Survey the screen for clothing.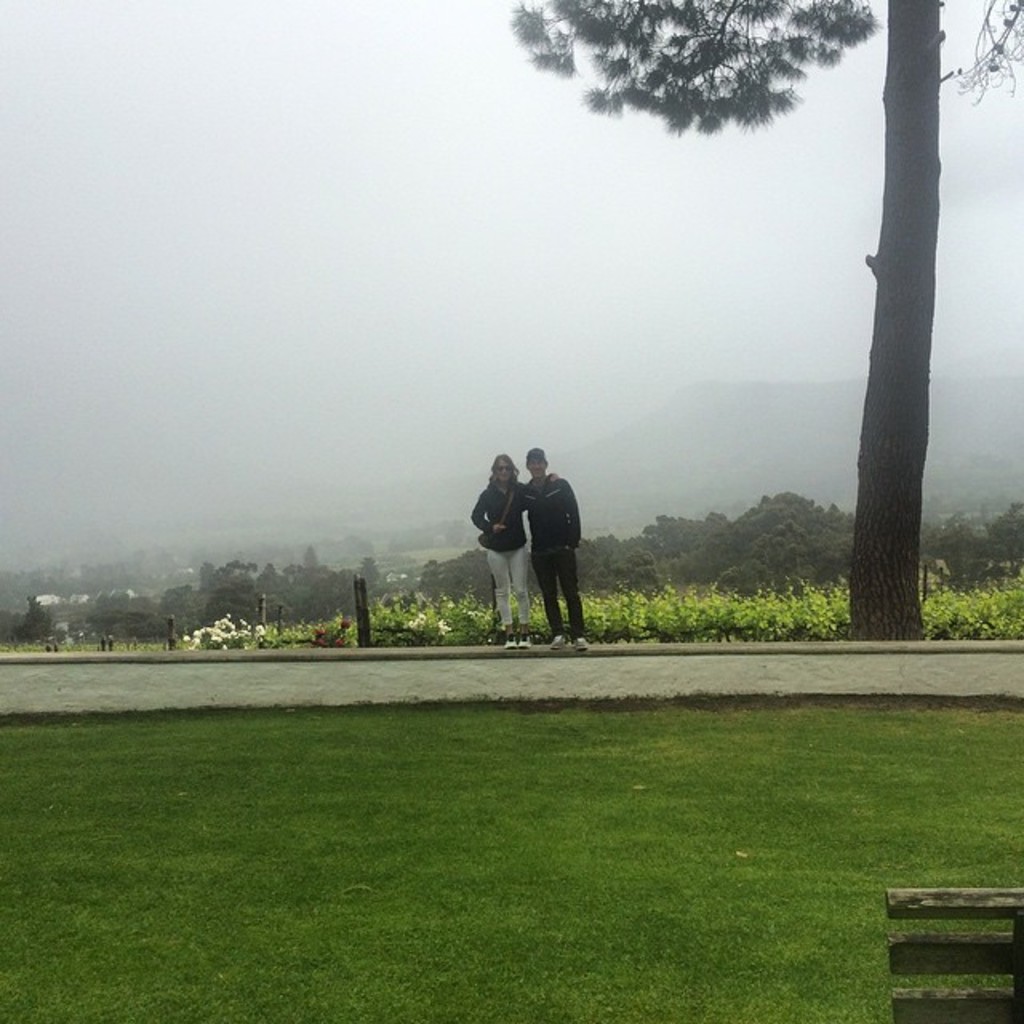
Survey found: 466:482:536:627.
